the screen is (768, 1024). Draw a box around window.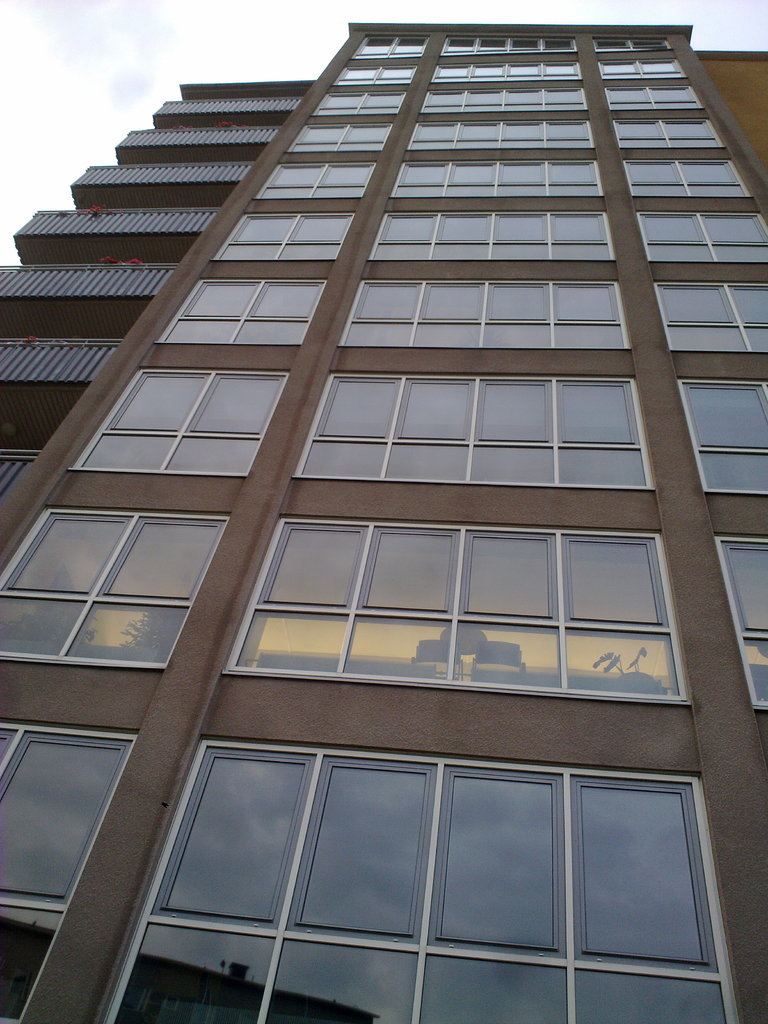
[719,527,767,705].
